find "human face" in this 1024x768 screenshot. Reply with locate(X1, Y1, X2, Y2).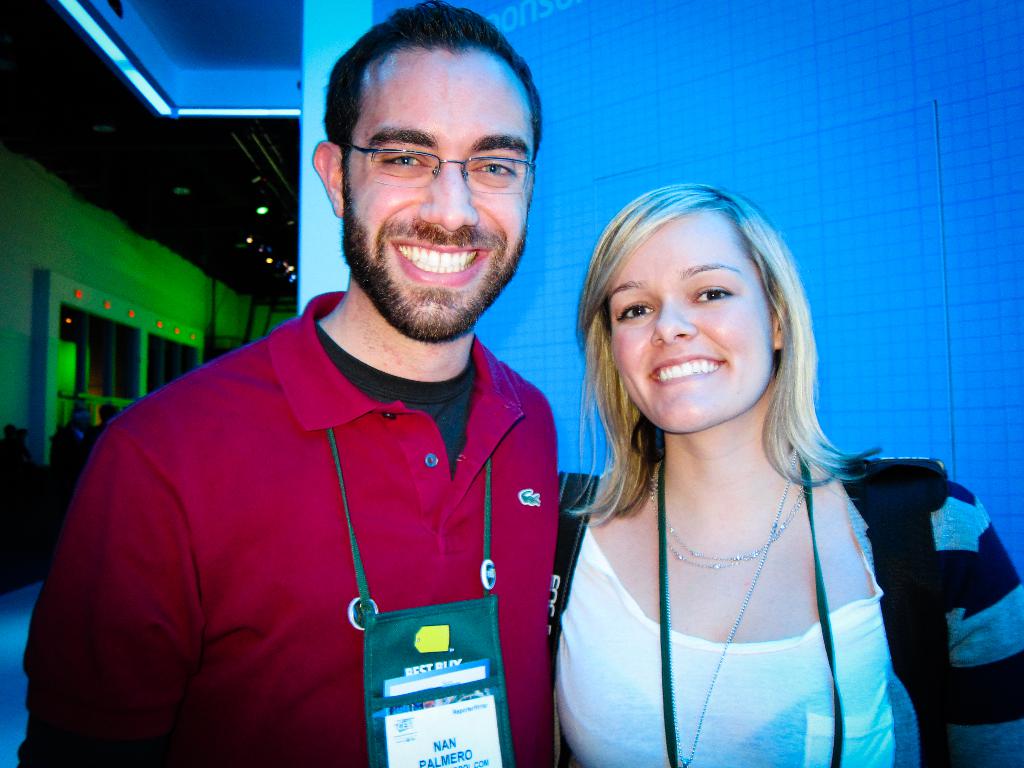
locate(332, 33, 534, 336).
